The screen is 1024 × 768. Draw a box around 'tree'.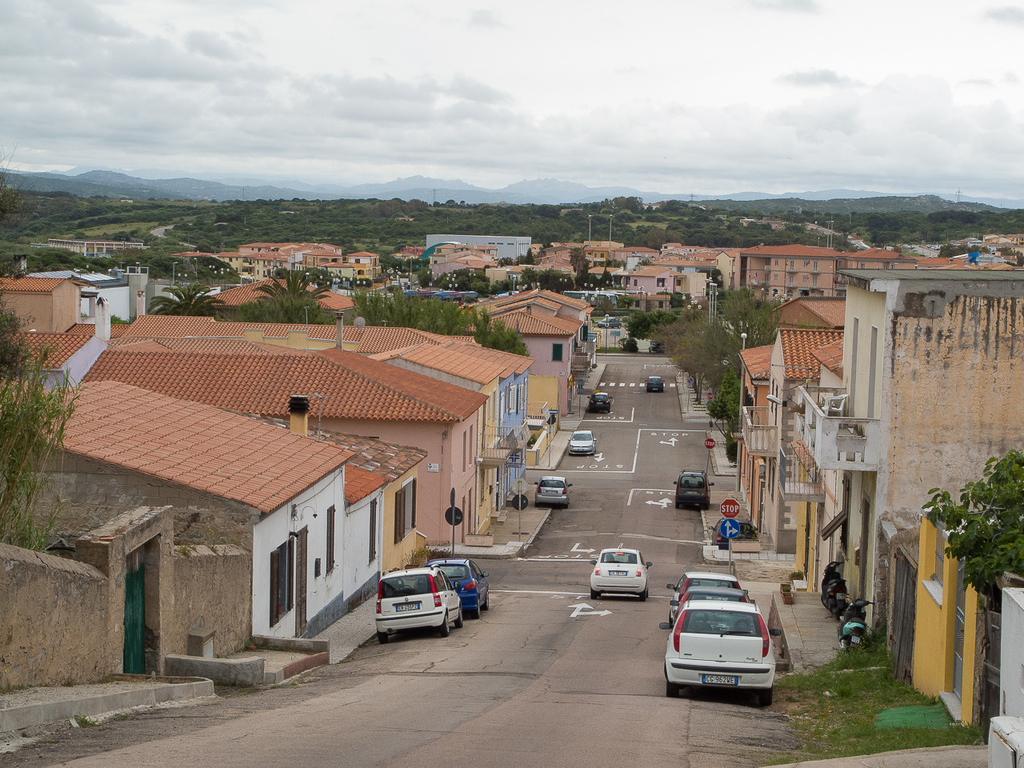
select_region(671, 309, 742, 377).
